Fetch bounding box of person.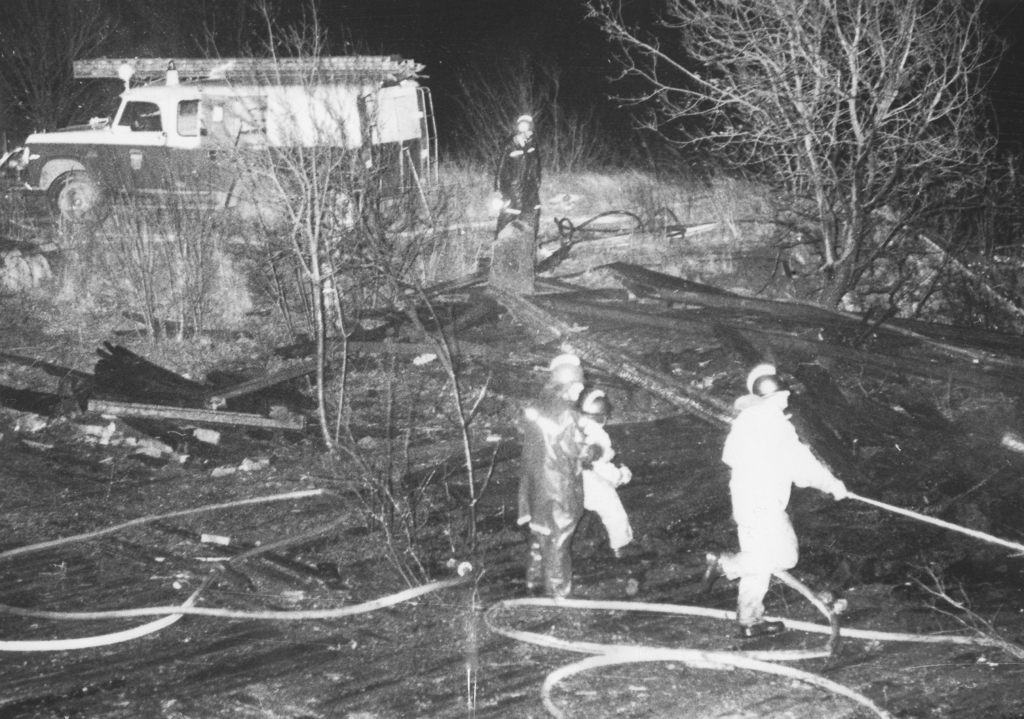
Bbox: 492, 110, 543, 253.
